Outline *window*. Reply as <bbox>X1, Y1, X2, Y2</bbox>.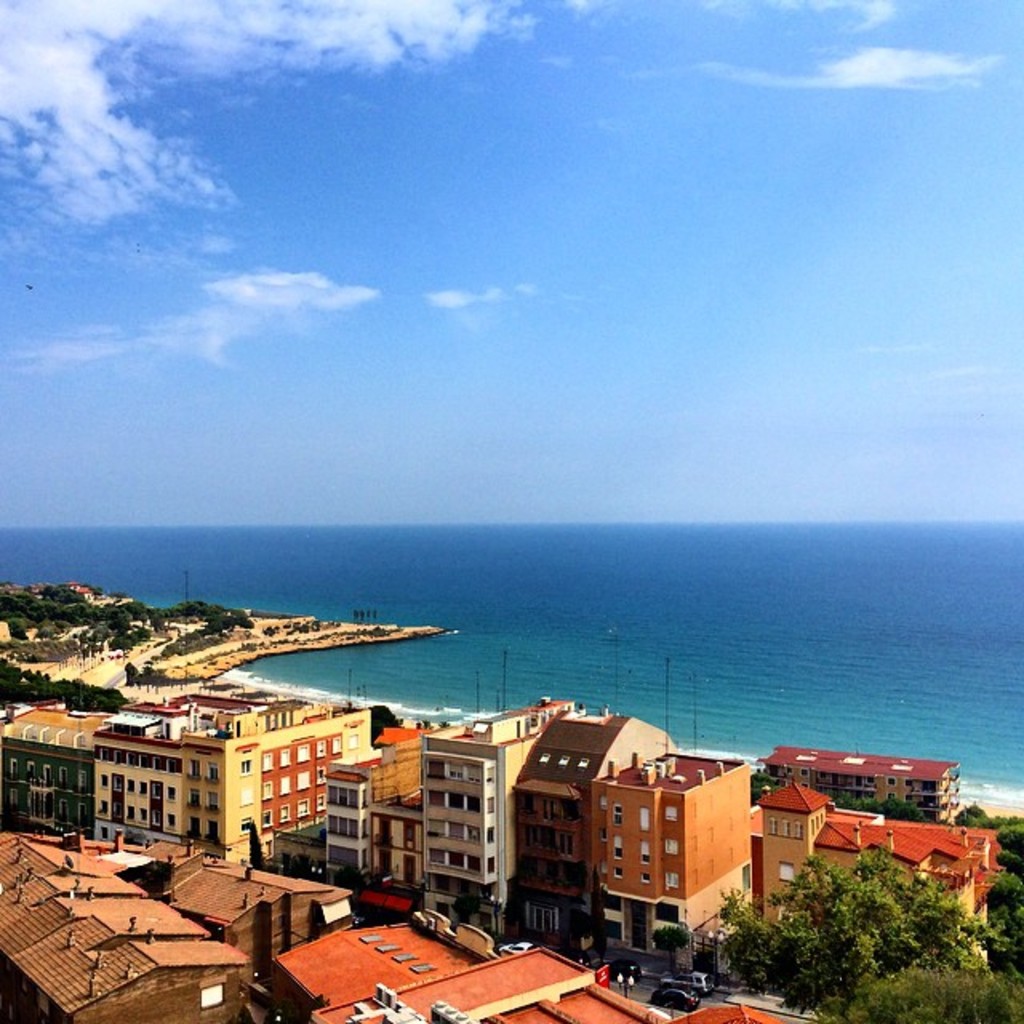
<bbox>259, 787, 272, 795</bbox>.
